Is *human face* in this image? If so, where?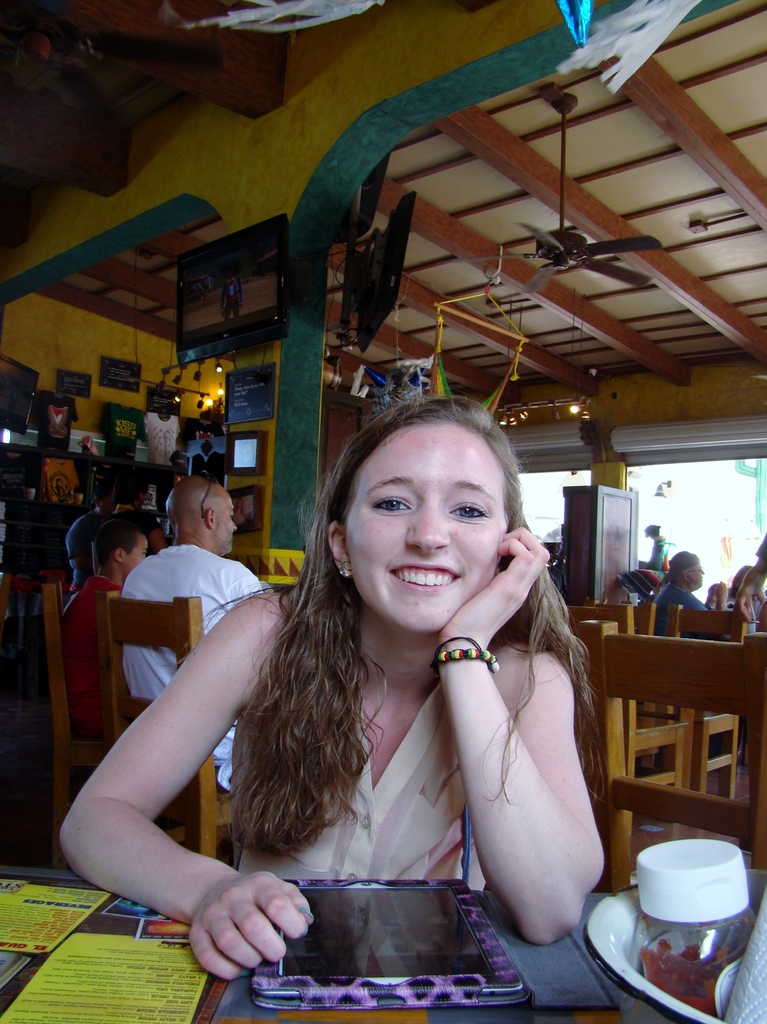
Yes, at locate(686, 563, 704, 588).
